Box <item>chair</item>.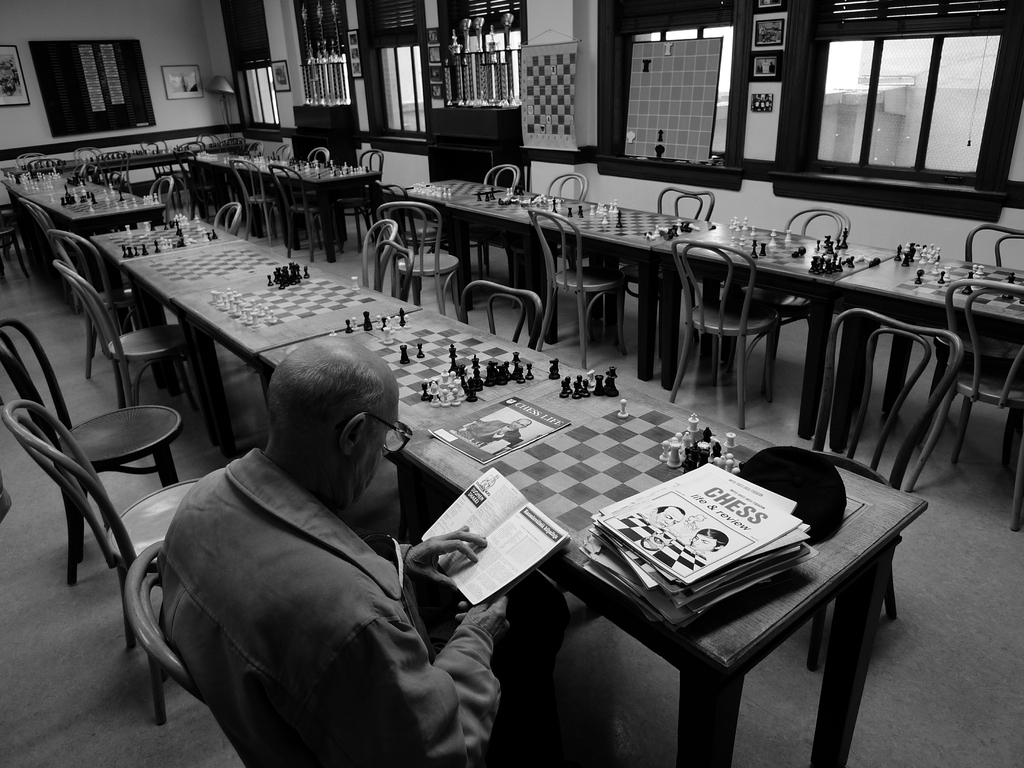
{"x1": 461, "y1": 274, "x2": 545, "y2": 346}.
